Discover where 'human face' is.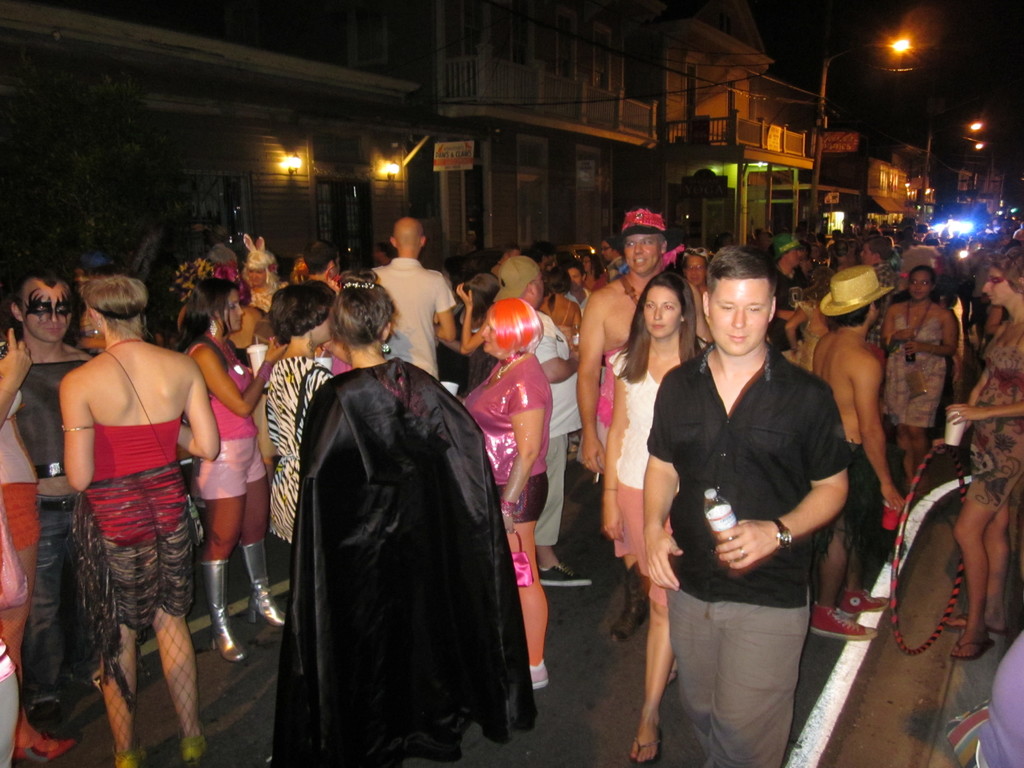
Discovered at box=[17, 284, 70, 343].
